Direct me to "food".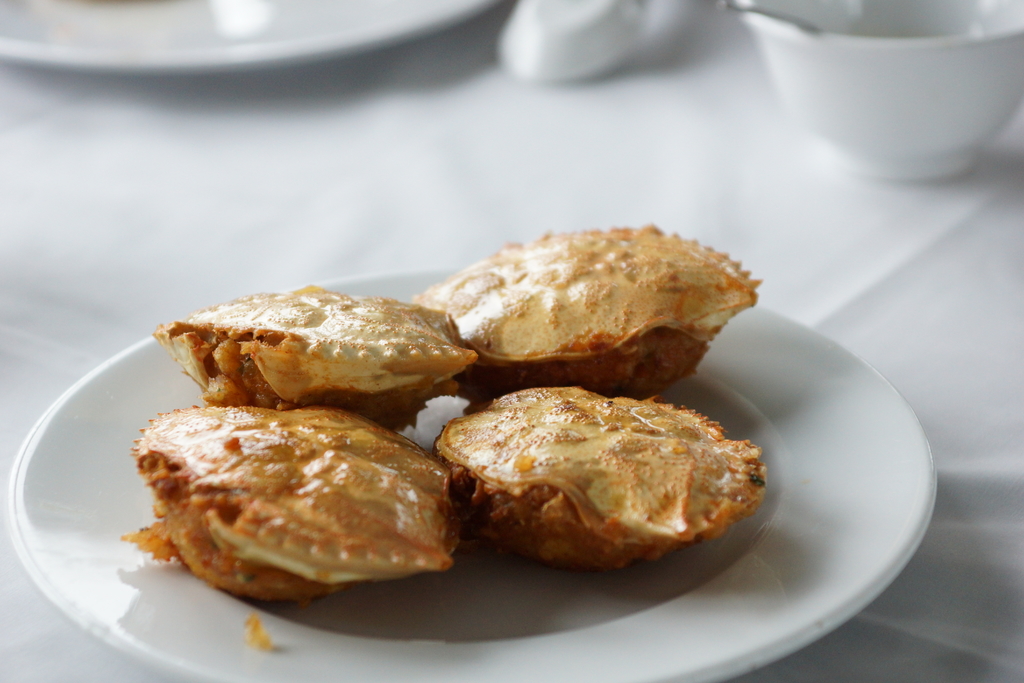
Direction: pyautogui.locateOnScreen(145, 282, 477, 434).
